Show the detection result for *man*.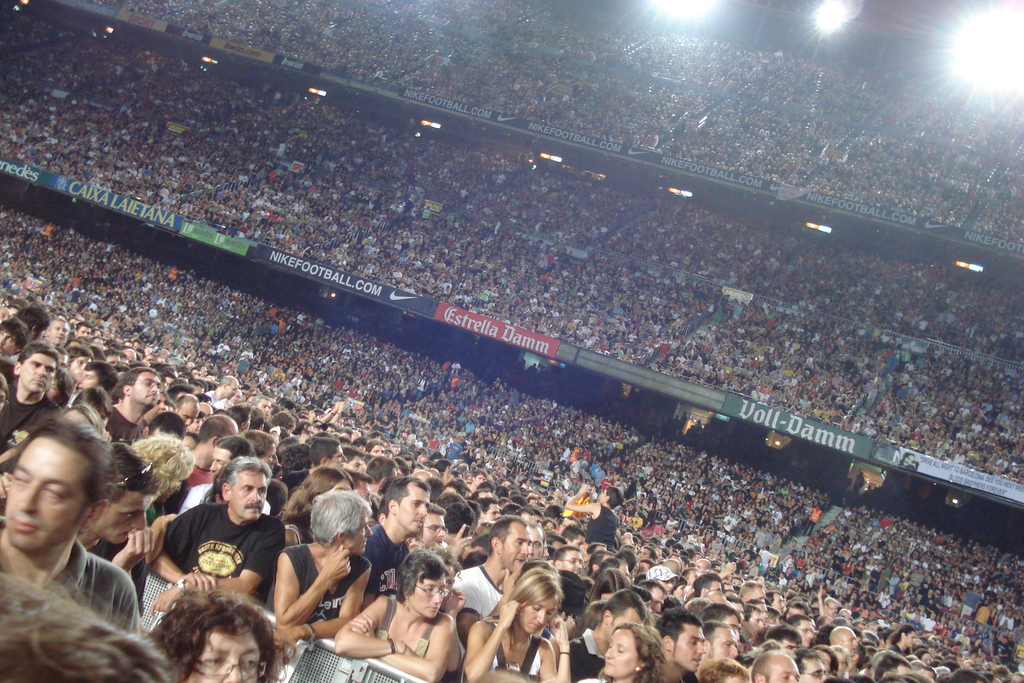
bbox=(151, 463, 287, 620).
